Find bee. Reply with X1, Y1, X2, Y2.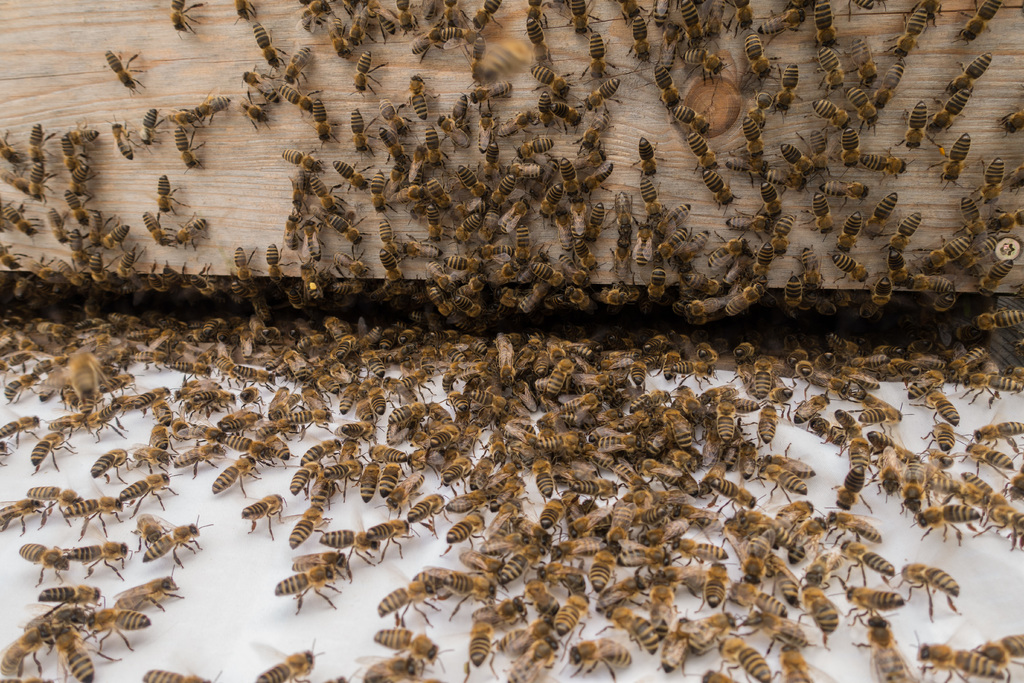
653, 247, 666, 268.
